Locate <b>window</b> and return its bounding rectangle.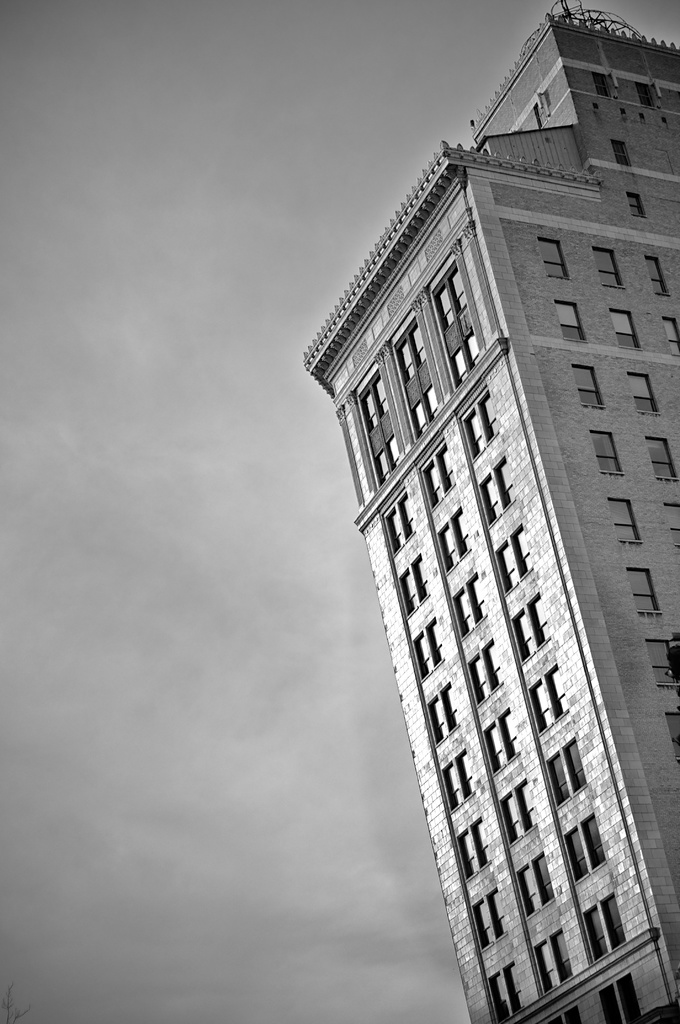
526:591:551:642.
